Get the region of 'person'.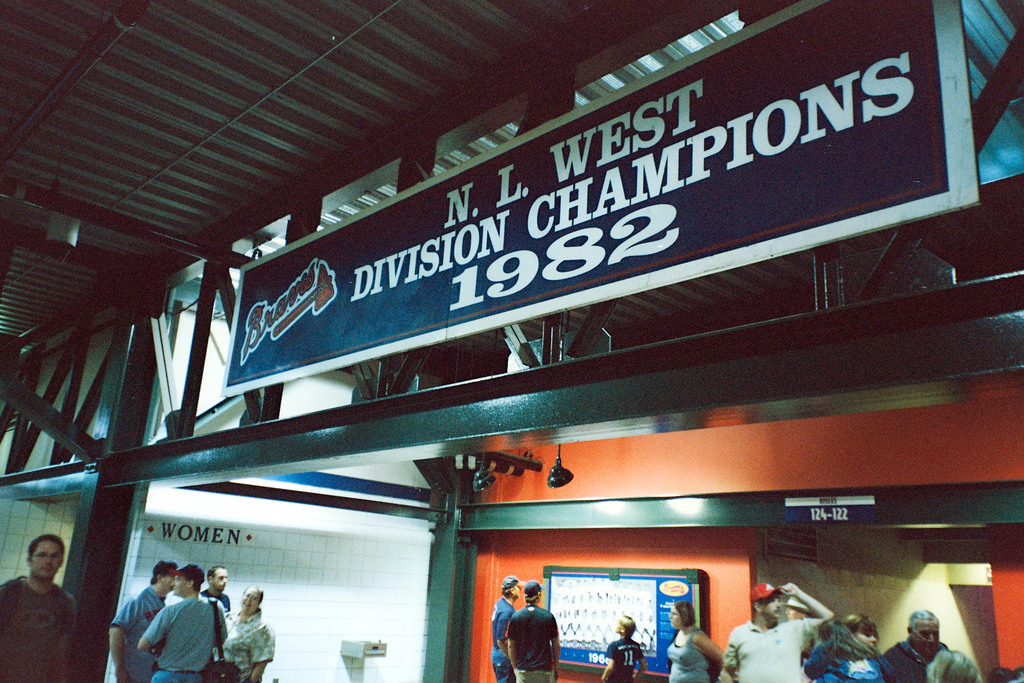
803, 609, 887, 682.
